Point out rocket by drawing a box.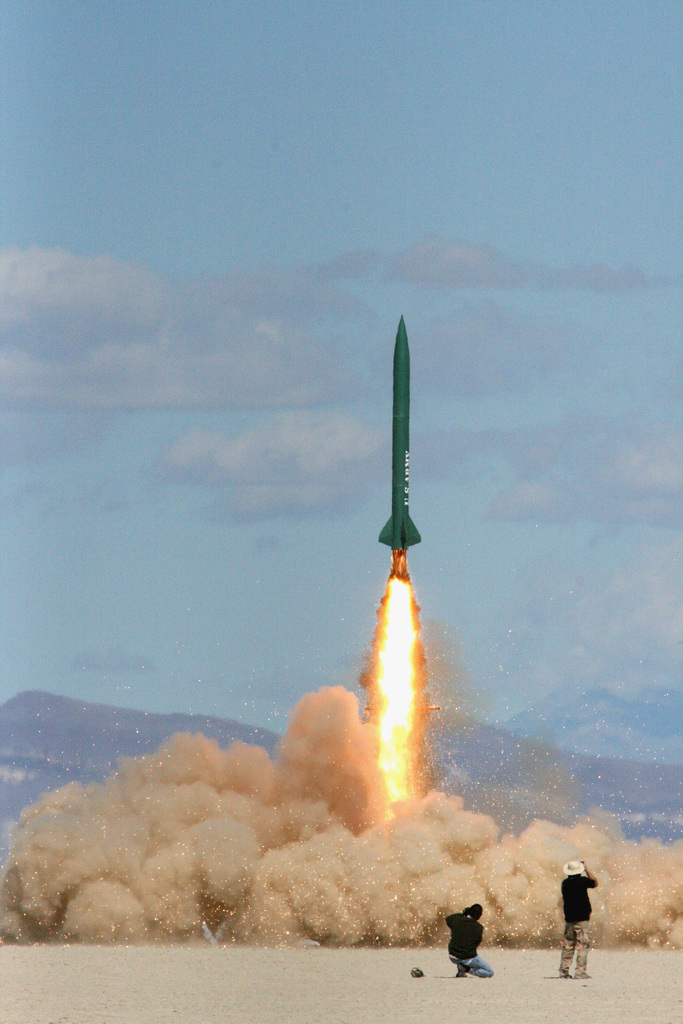
{"x1": 372, "y1": 310, "x2": 424, "y2": 554}.
